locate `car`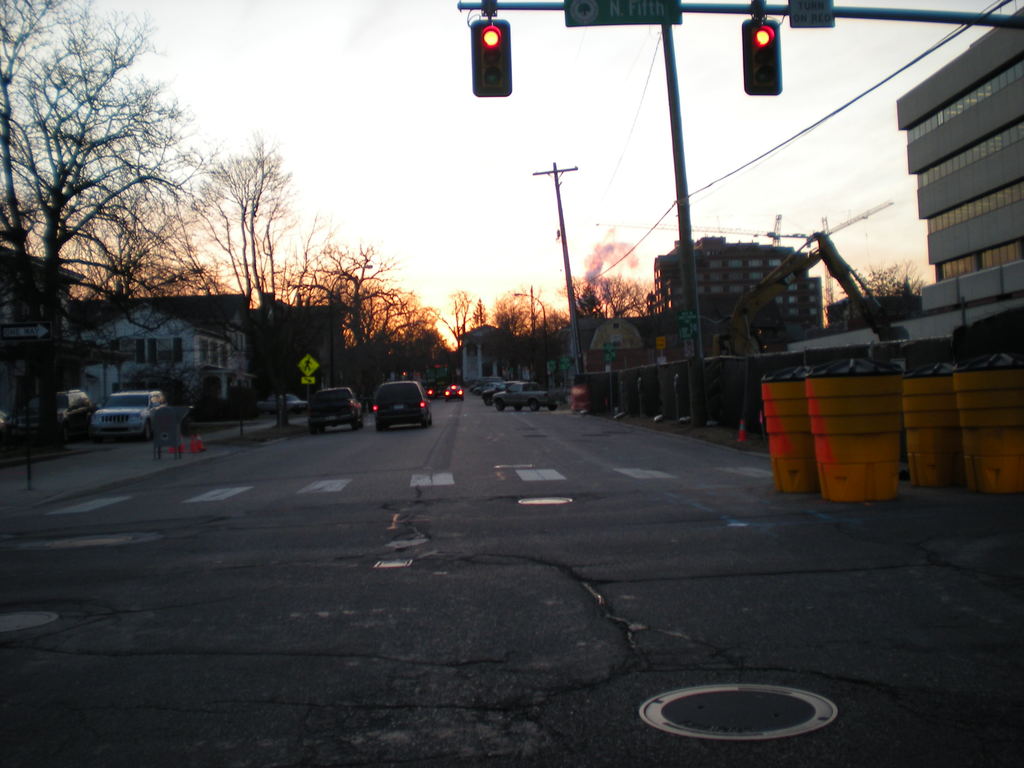
bbox(307, 385, 359, 434)
